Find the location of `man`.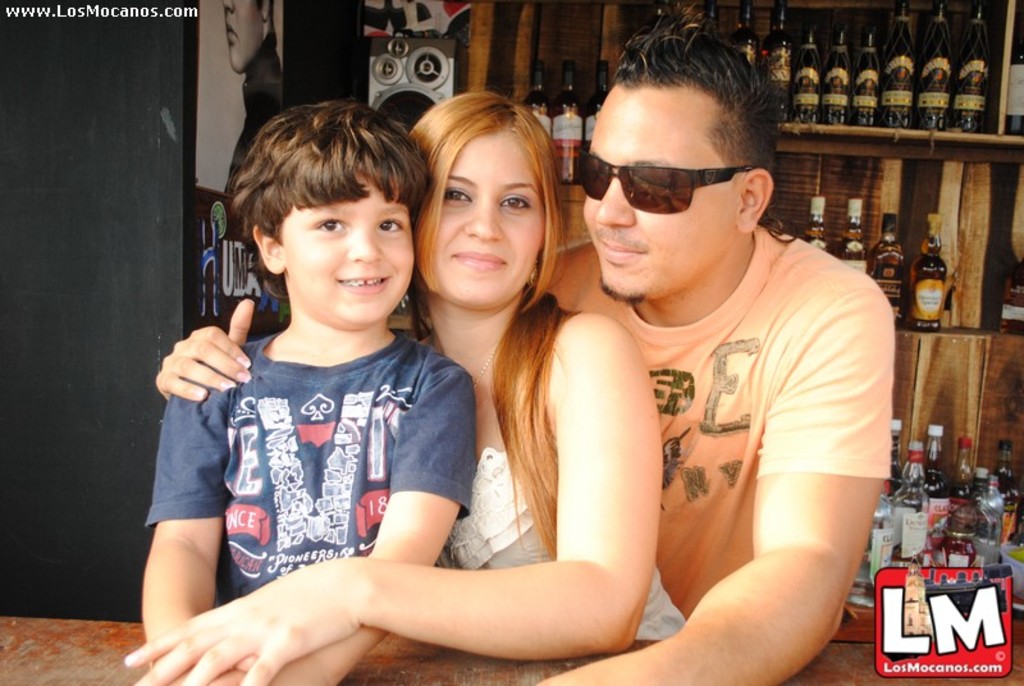
Location: 154, 23, 892, 685.
